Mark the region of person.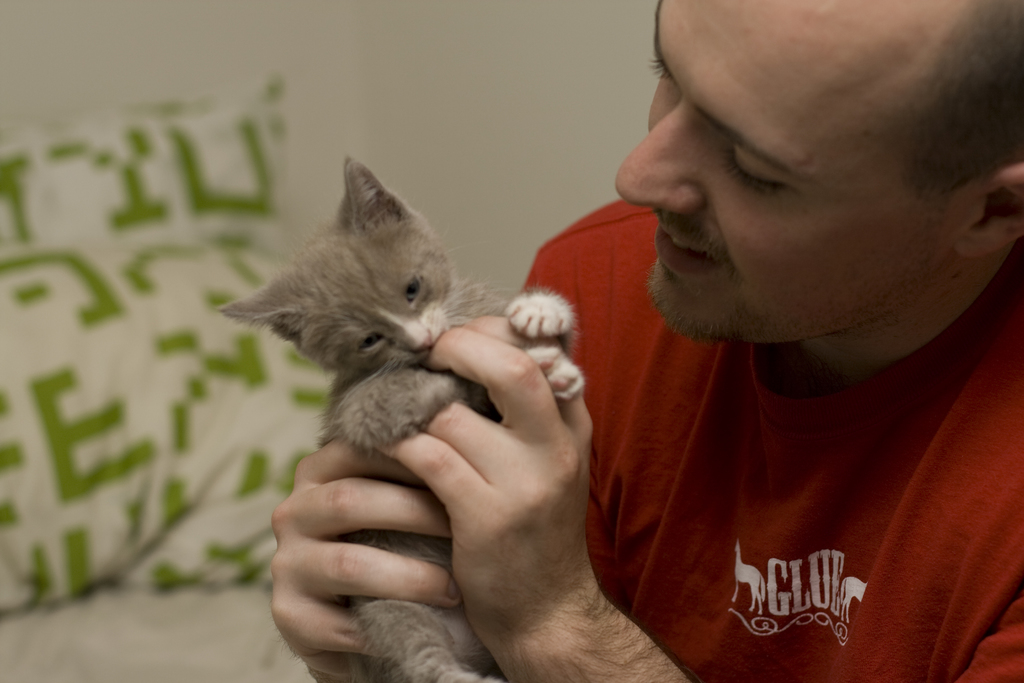
Region: <box>268,0,1023,682</box>.
